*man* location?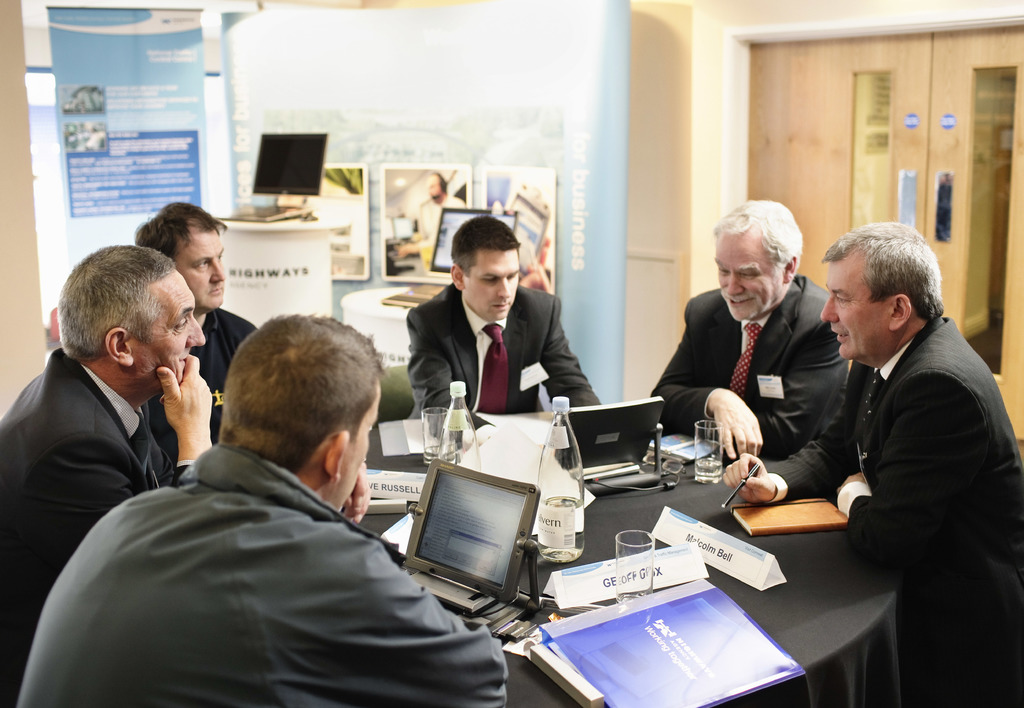
l=0, t=245, r=211, b=703
